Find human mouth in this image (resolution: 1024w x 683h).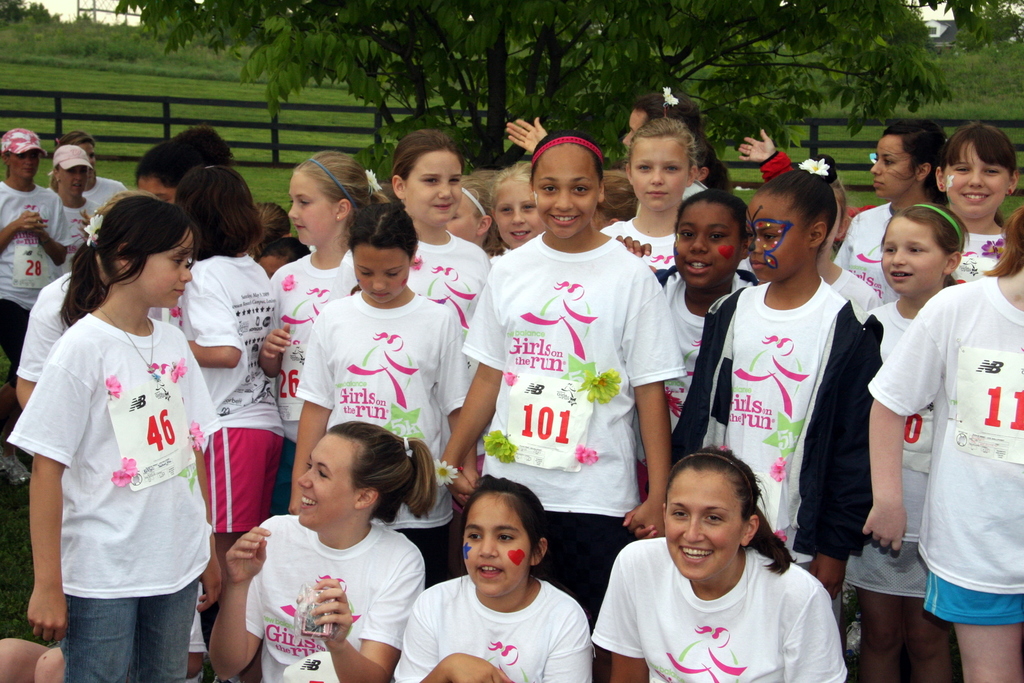
x1=687 y1=260 x2=707 y2=273.
